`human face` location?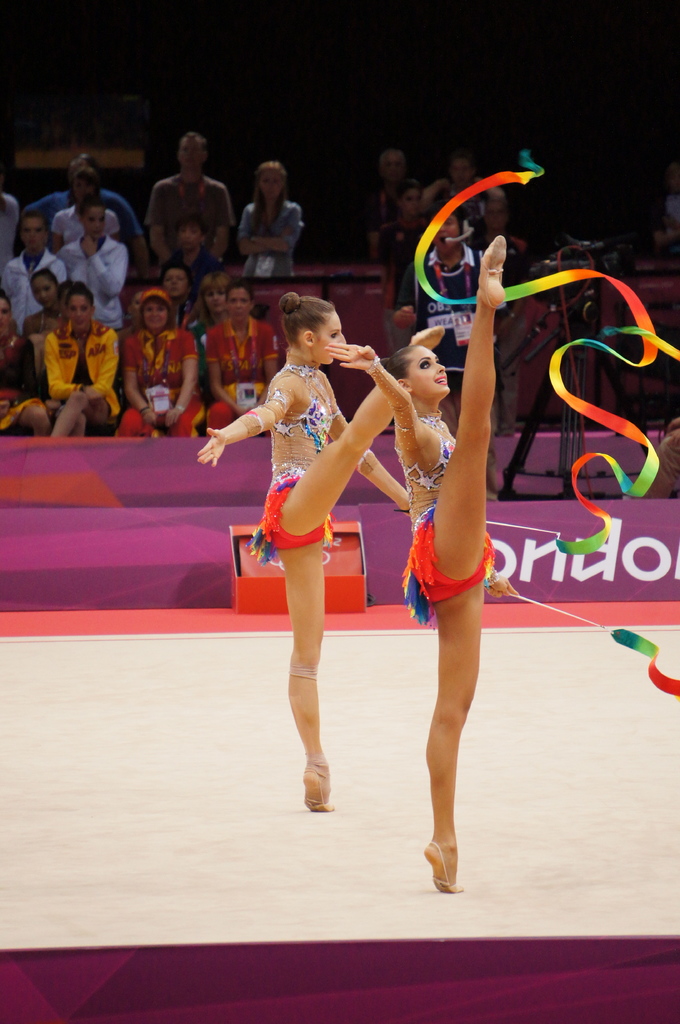
select_region(410, 339, 455, 393)
